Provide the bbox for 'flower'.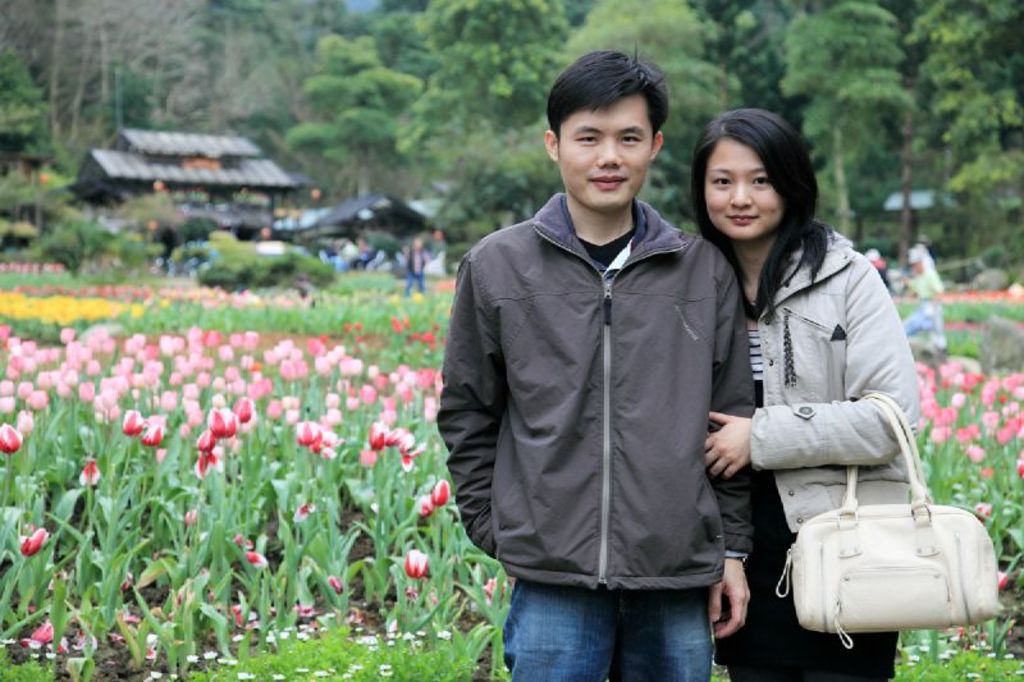
{"left": 965, "top": 672, "right": 982, "bottom": 681}.
